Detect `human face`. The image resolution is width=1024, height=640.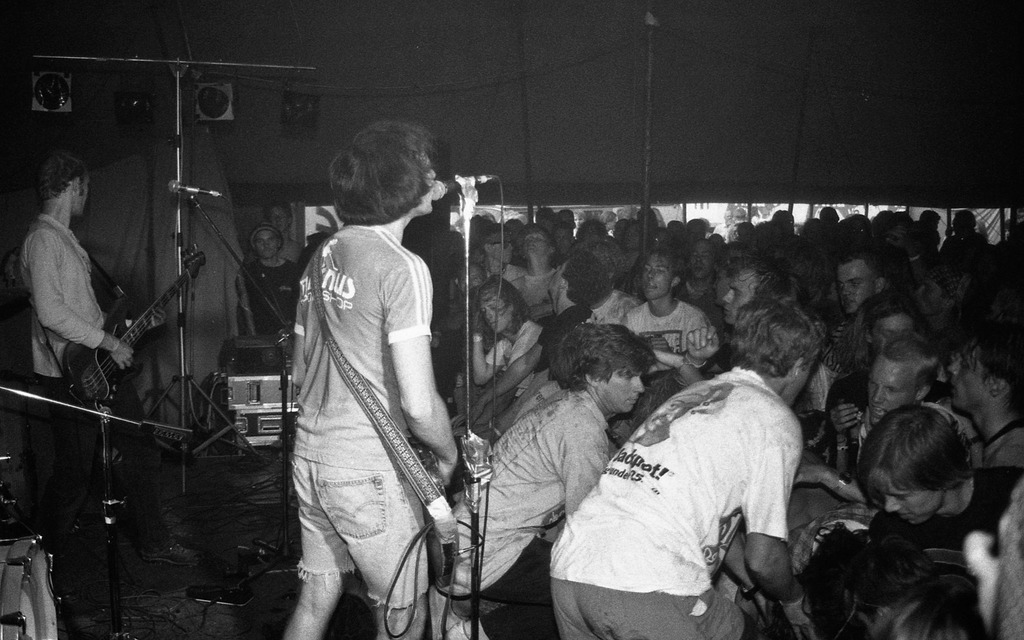
detection(880, 483, 941, 524).
